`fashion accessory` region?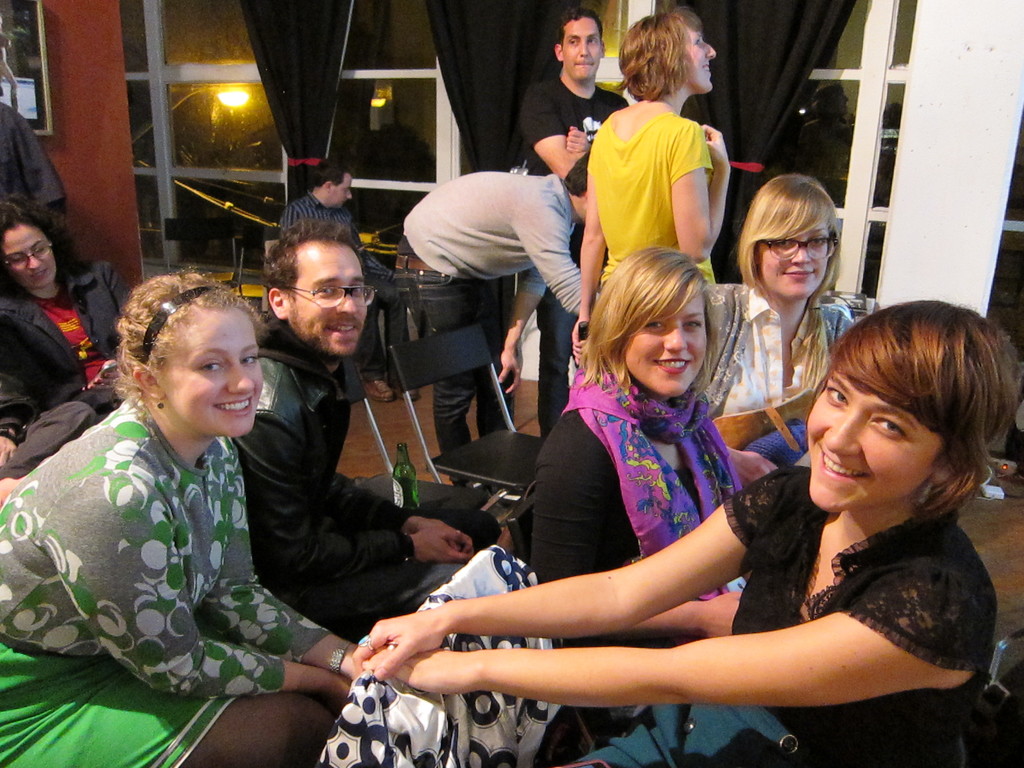
x1=142, y1=285, x2=227, y2=365
